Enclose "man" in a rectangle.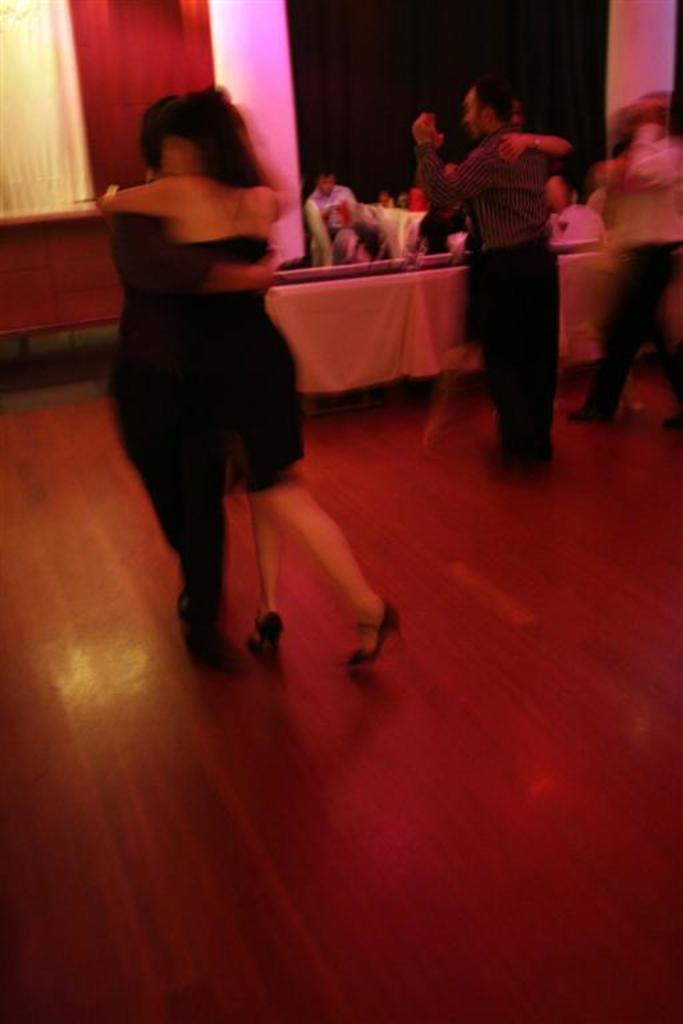
region(299, 175, 366, 283).
